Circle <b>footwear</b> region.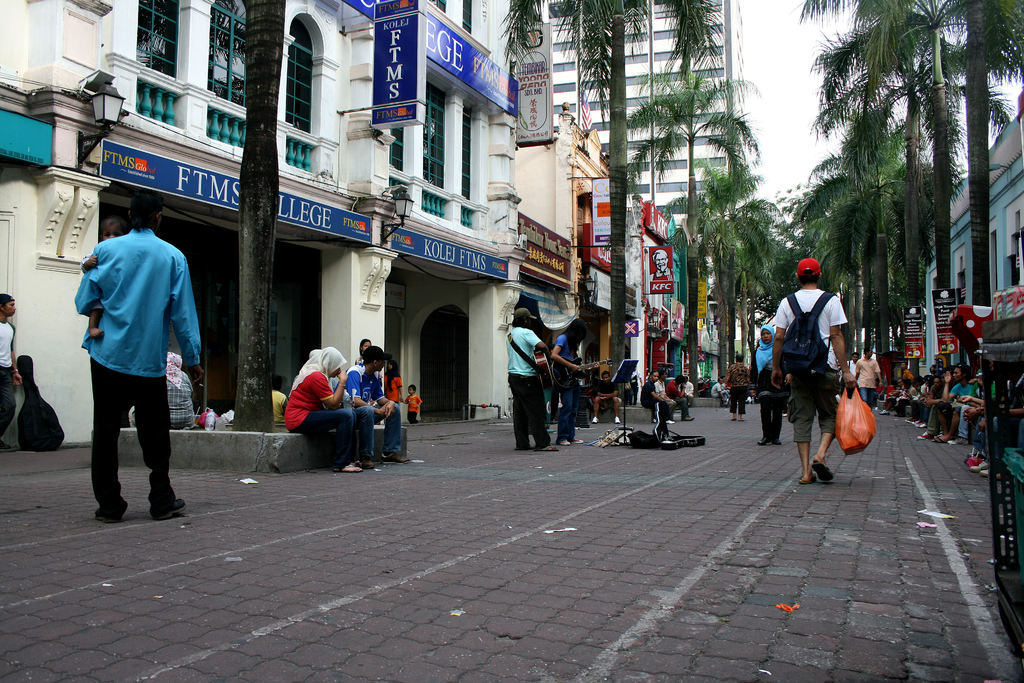
Region: left=799, top=472, right=817, bottom=484.
